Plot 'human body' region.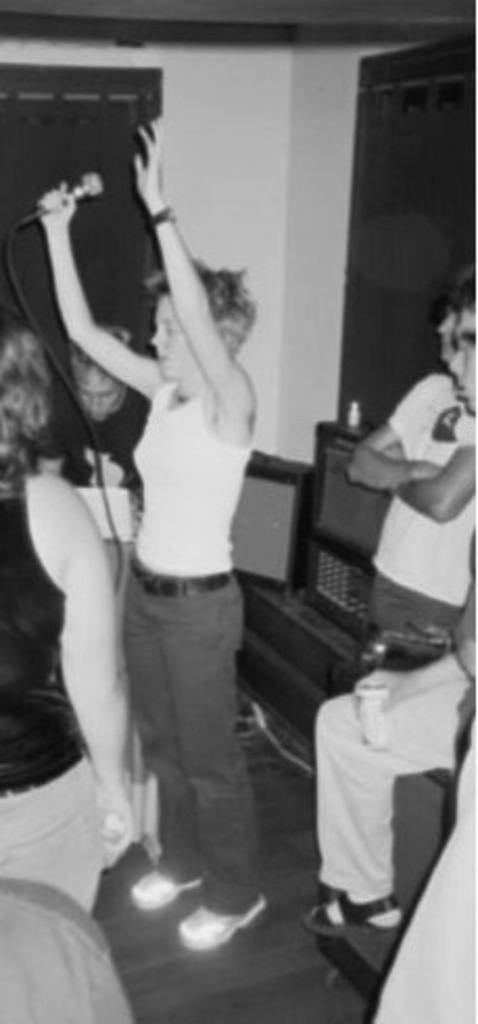
Plotted at <box>346,269,476,651</box>.
